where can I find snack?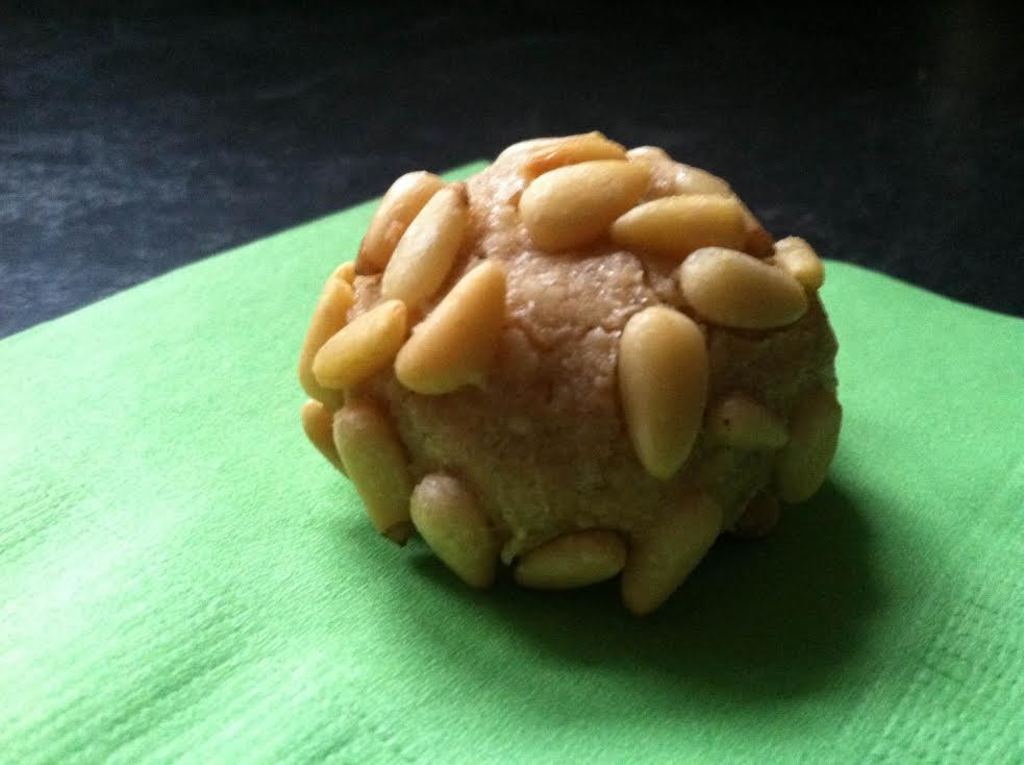
You can find it at {"left": 297, "top": 124, "right": 851, "bottom": 632}.
